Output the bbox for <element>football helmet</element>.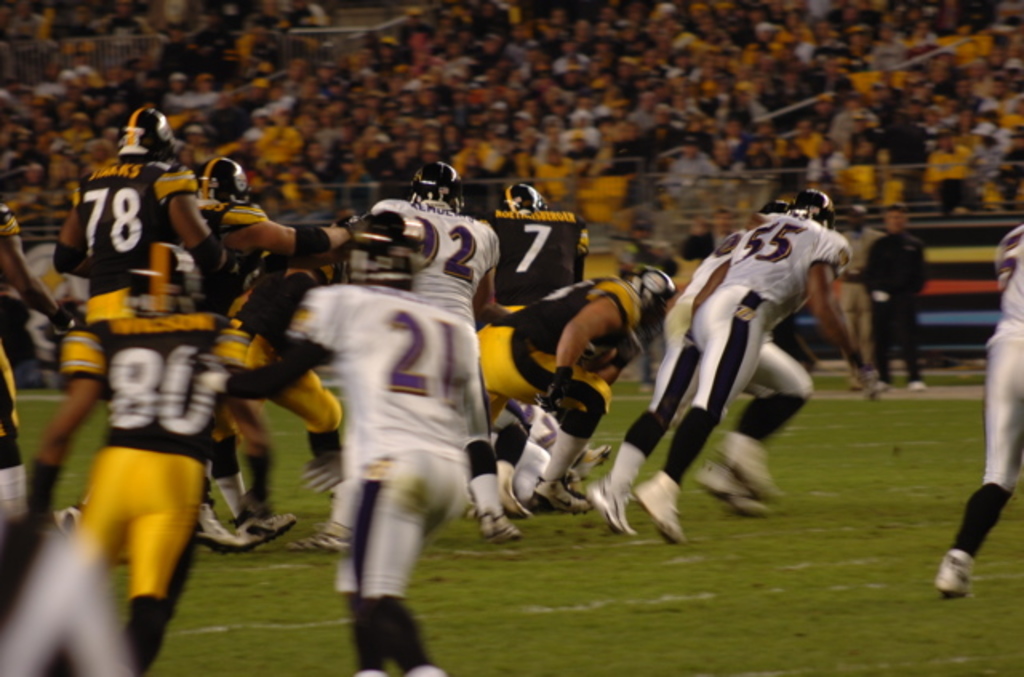
region(408, 163, 469, 214).
